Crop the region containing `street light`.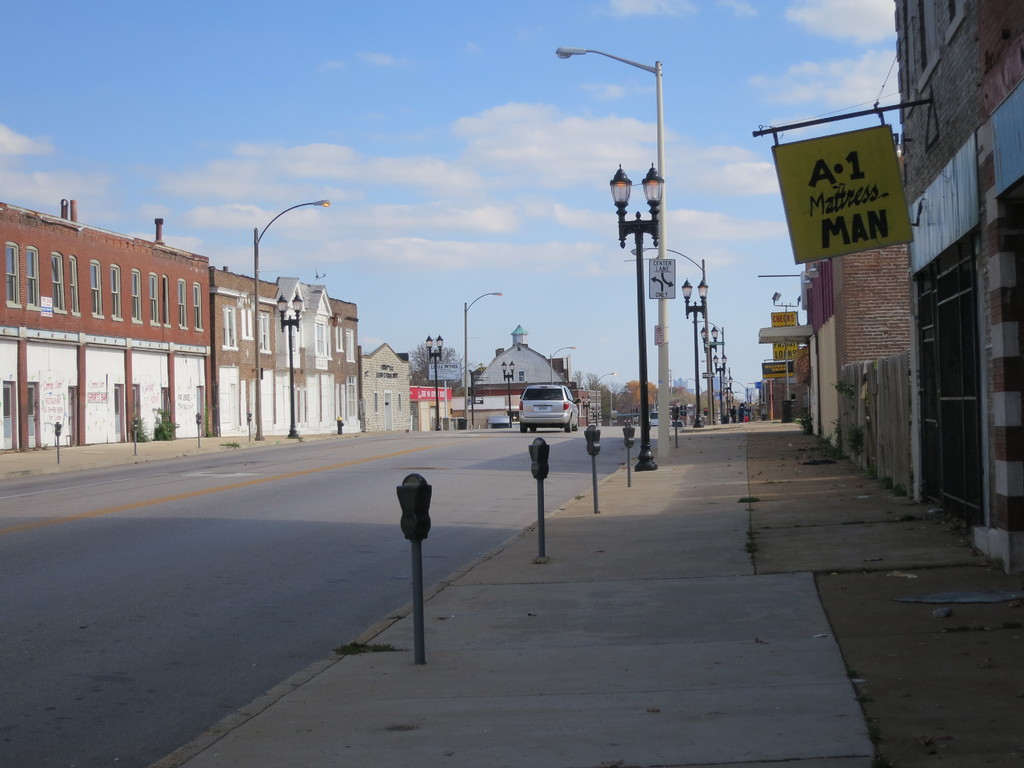
Crop region: l=725, t=390, r=738, b=415.
